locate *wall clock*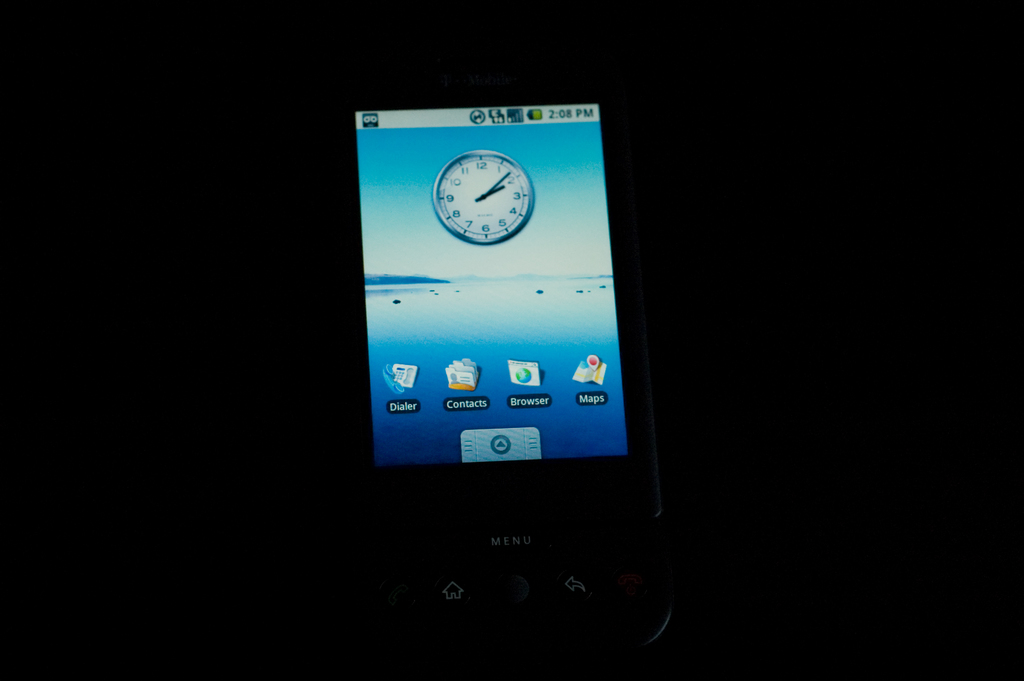
(x1=429, y1=142, x2=545, y2=238)
